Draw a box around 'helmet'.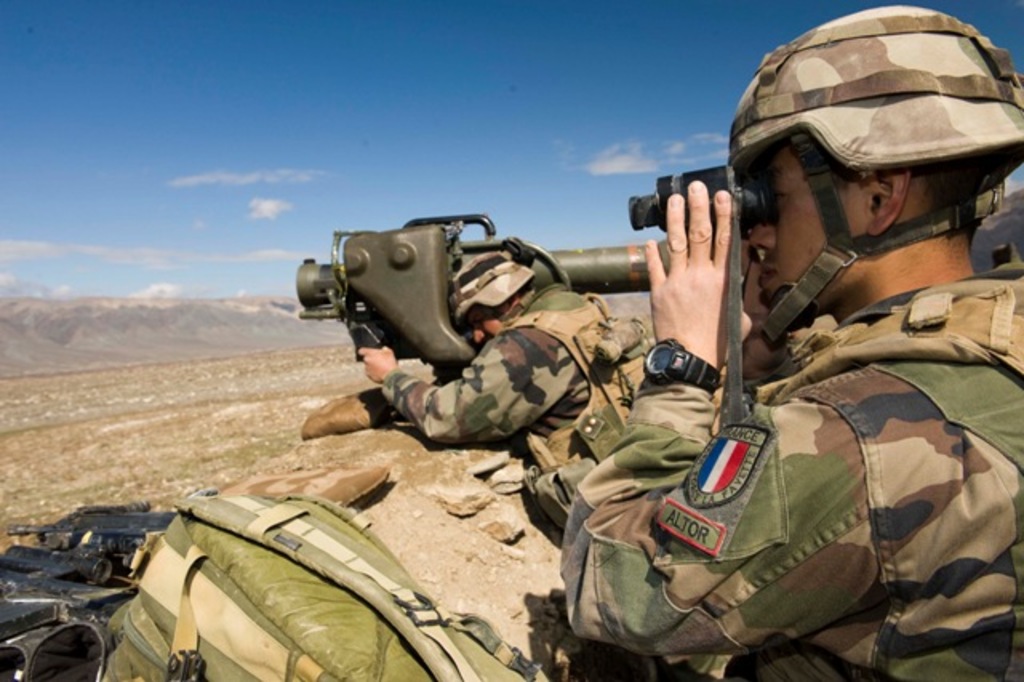
(448, 247, 531, 328).
